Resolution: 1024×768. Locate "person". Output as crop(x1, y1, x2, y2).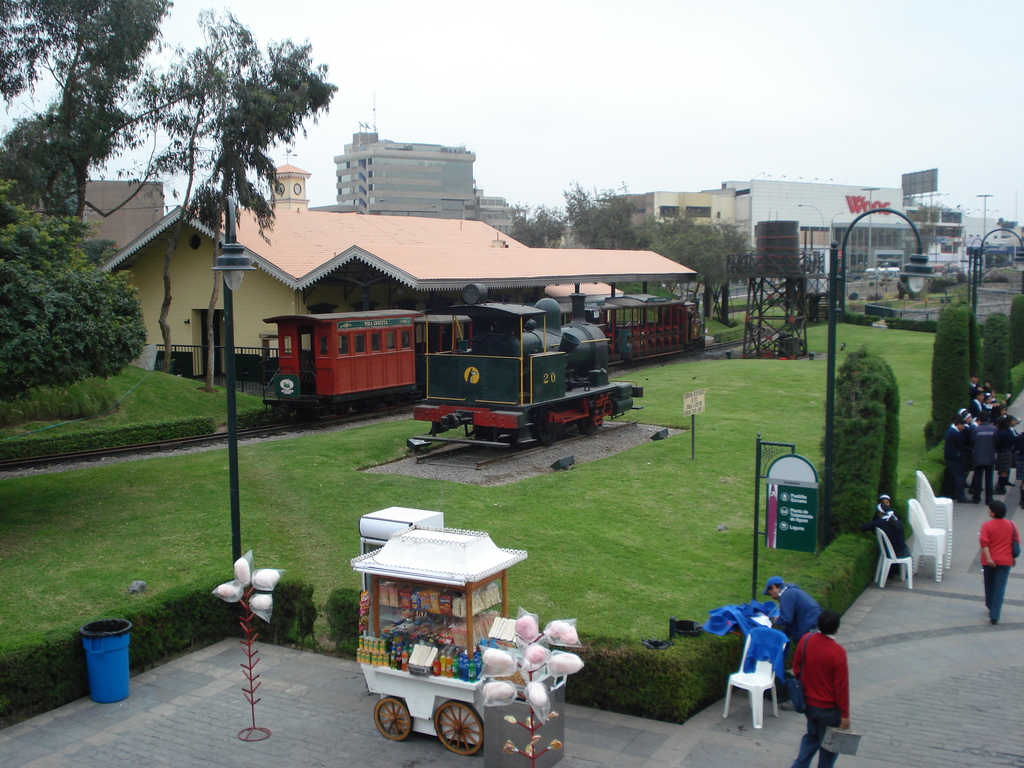
crop(764, 576, 820, 710).
